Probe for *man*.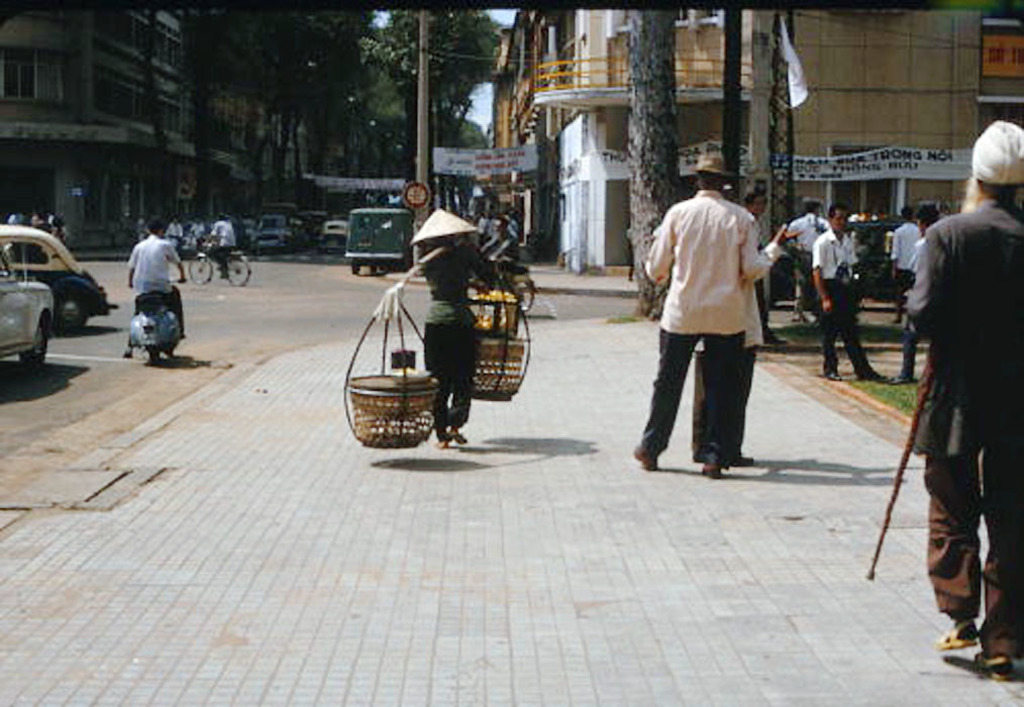
Probe result: 478 218 525 311.
